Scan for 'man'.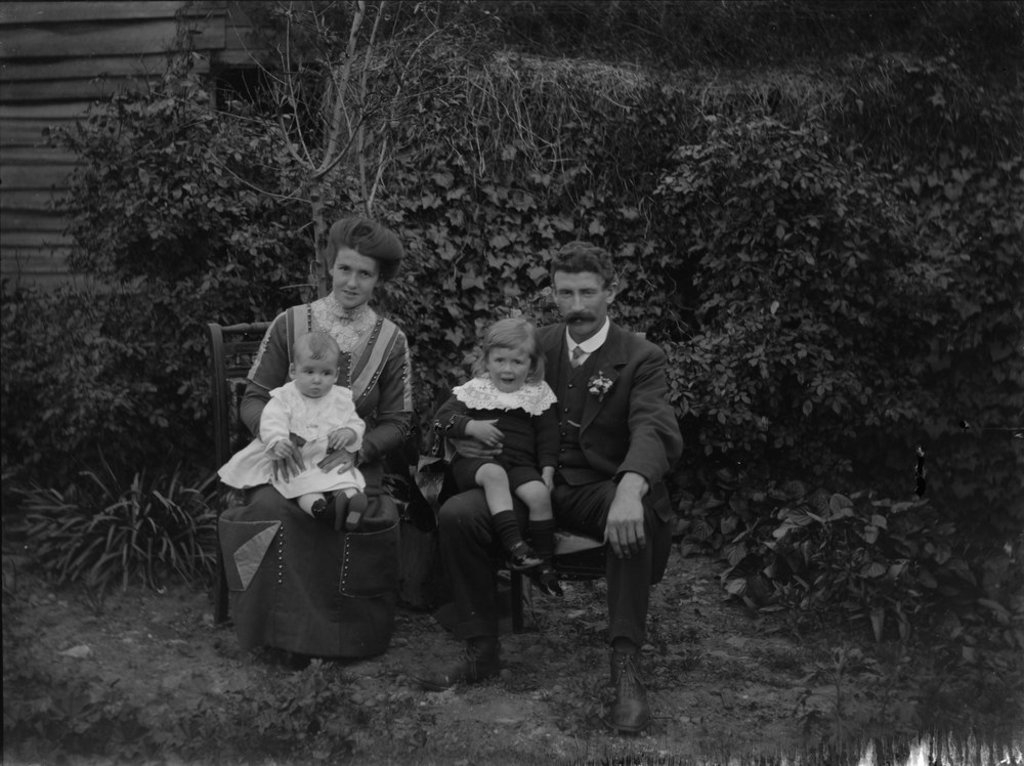
Scan result: 490/254/679/684.
